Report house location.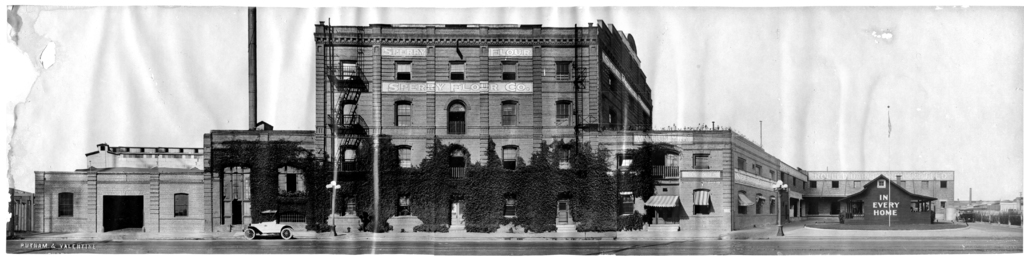
Report: [left=28, top=167, right=202, bottom=241].
